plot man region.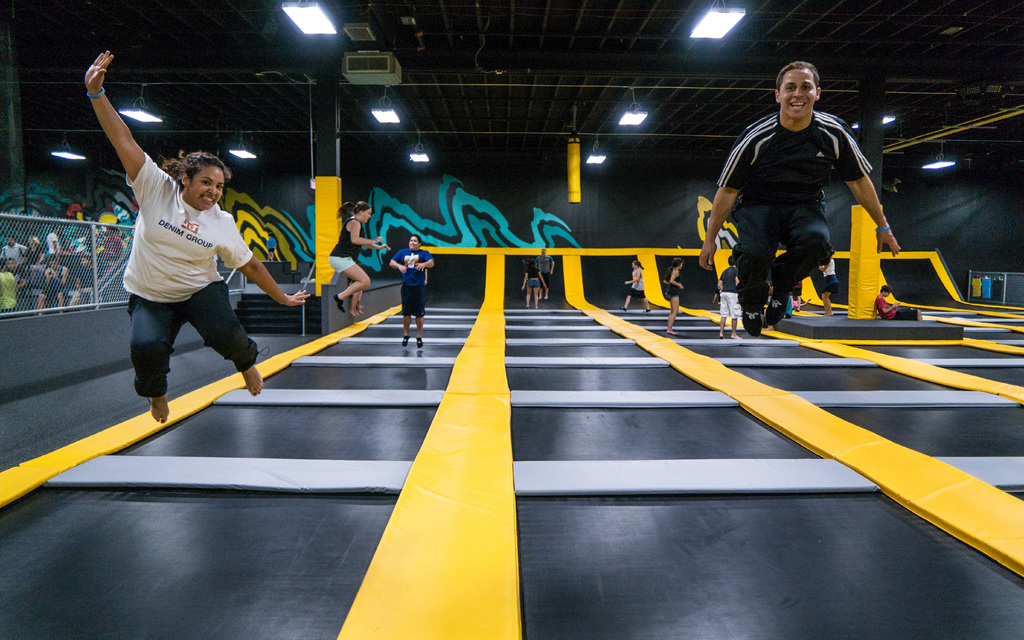
Plotted at box(698, 72, 896, 340).
